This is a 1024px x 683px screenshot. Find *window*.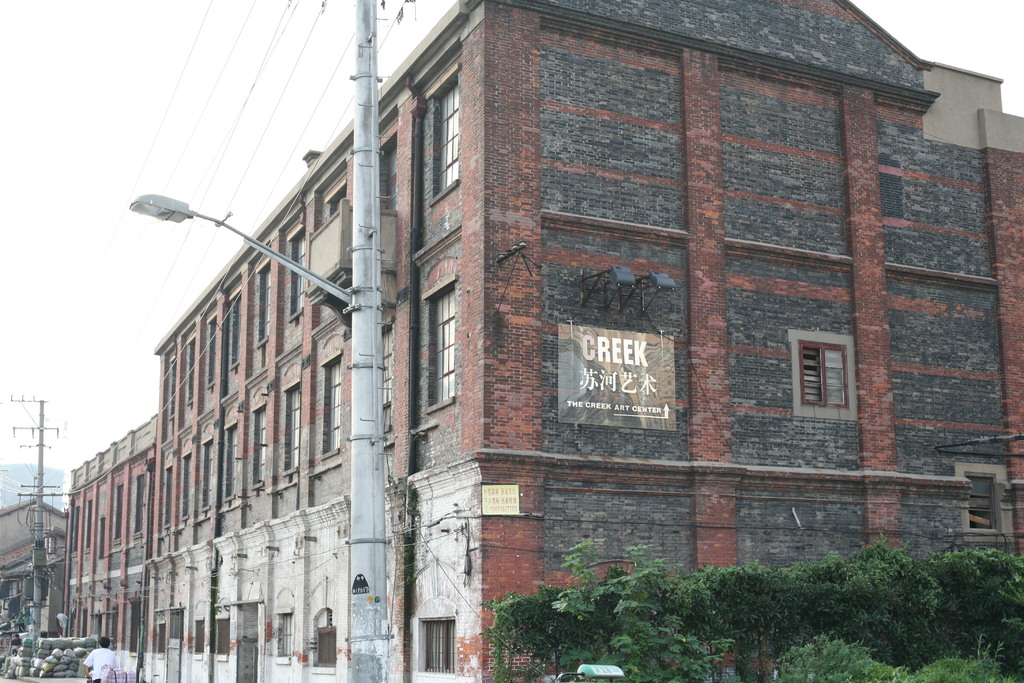
Bounding box: bbox=(184, 341, 195, 404).
